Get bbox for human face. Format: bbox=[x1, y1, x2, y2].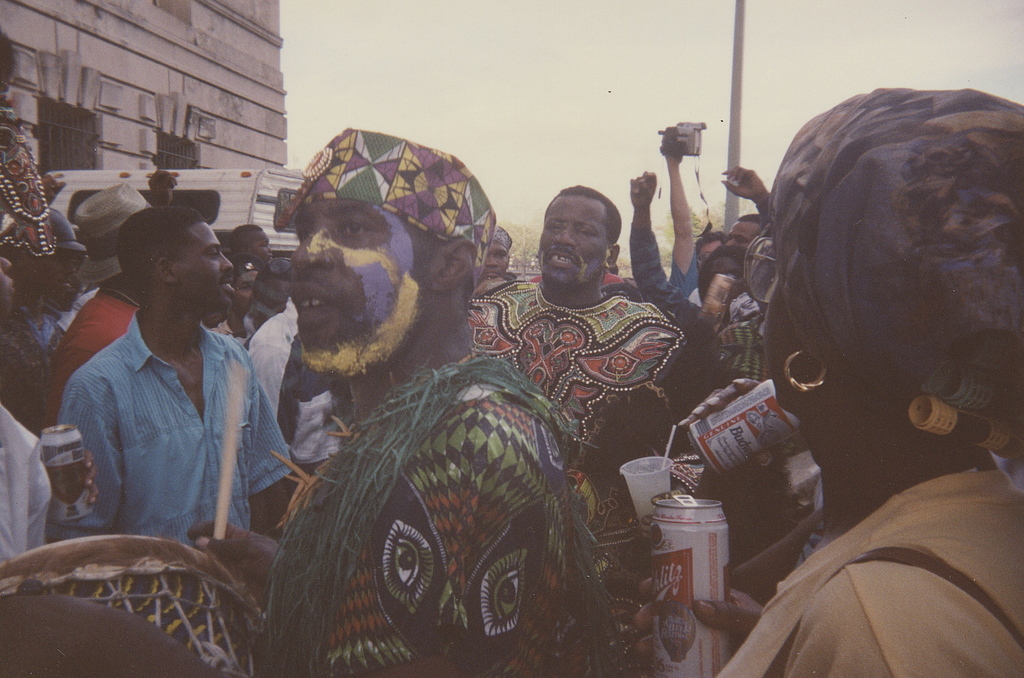
bbox=[535, 192, 610, 291].
